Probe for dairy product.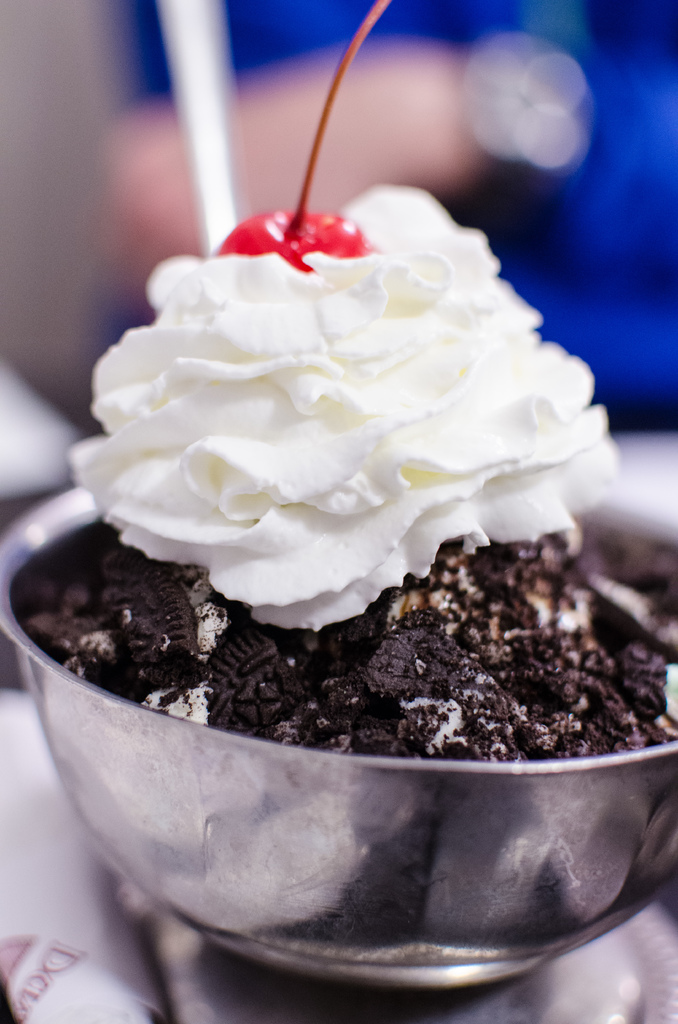
Probe result: <region>62, 221, 614, 602</region>.
